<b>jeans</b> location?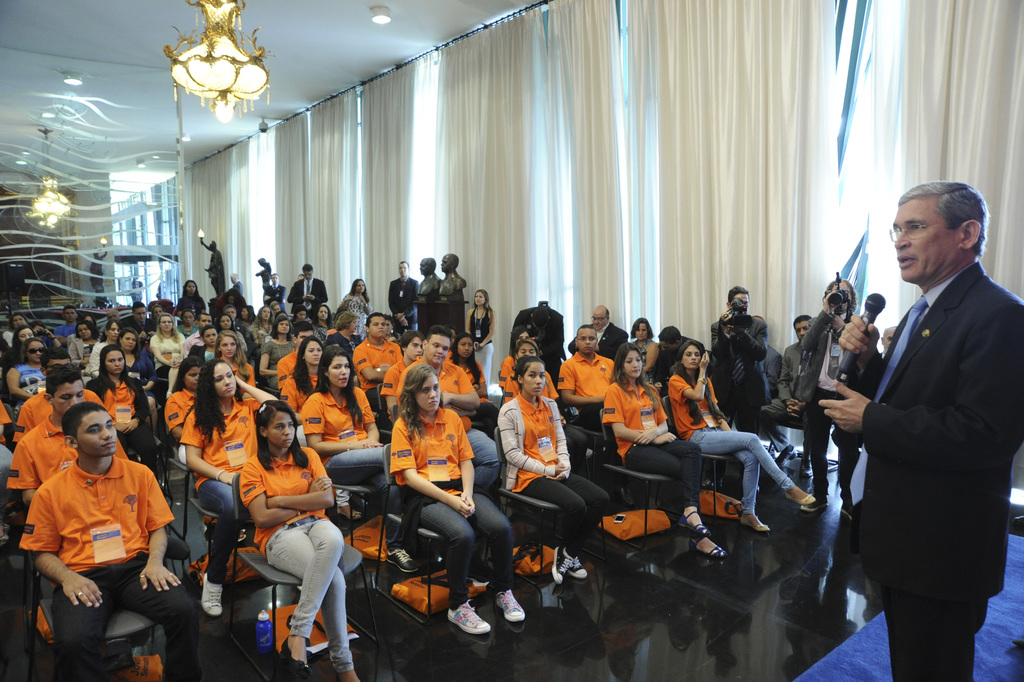
(x1=539, y1=466, x2=601, y2=560)
